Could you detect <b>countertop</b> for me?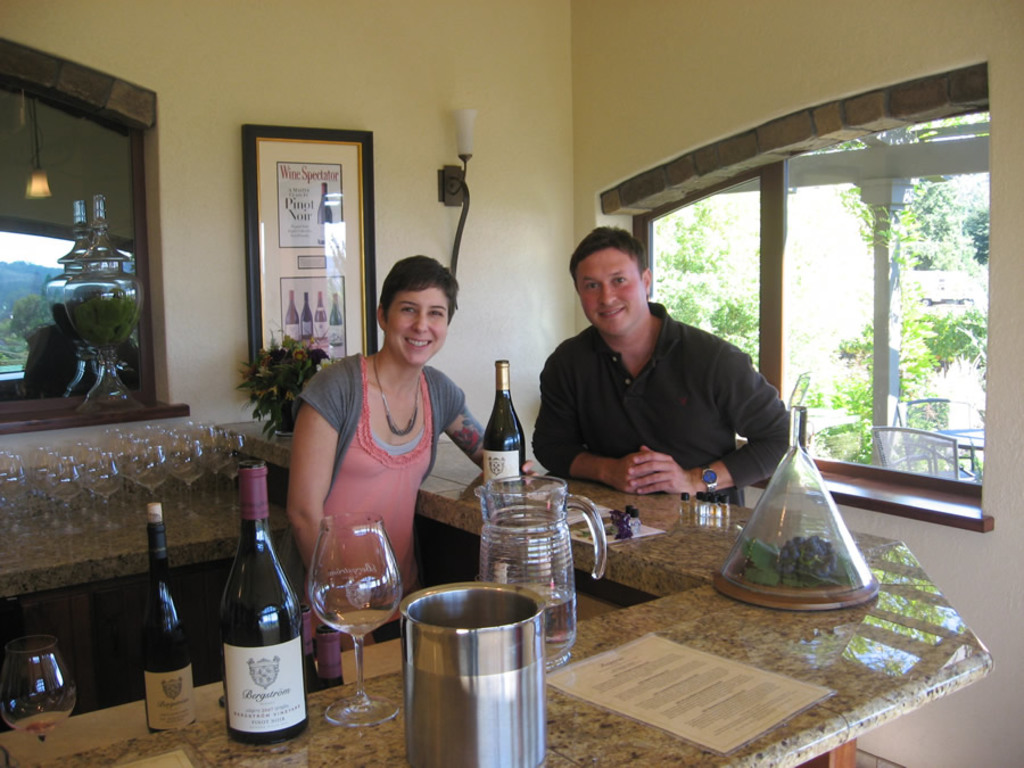
Detection result: l=0, t=412, r=997, b=767.
